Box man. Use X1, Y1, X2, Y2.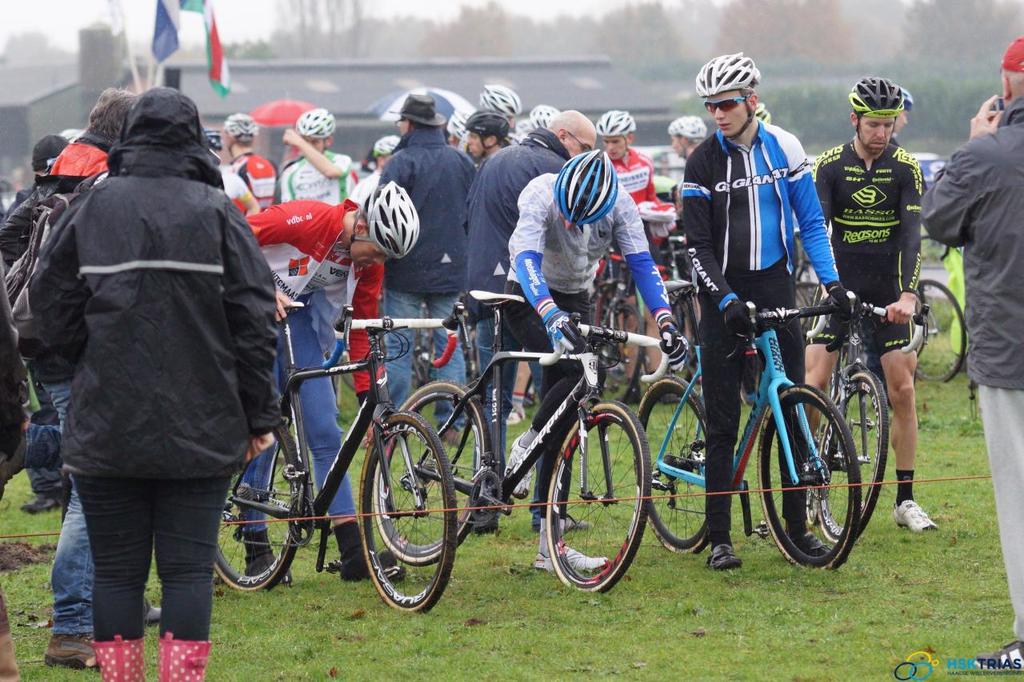
275, 107, 362, 225.
